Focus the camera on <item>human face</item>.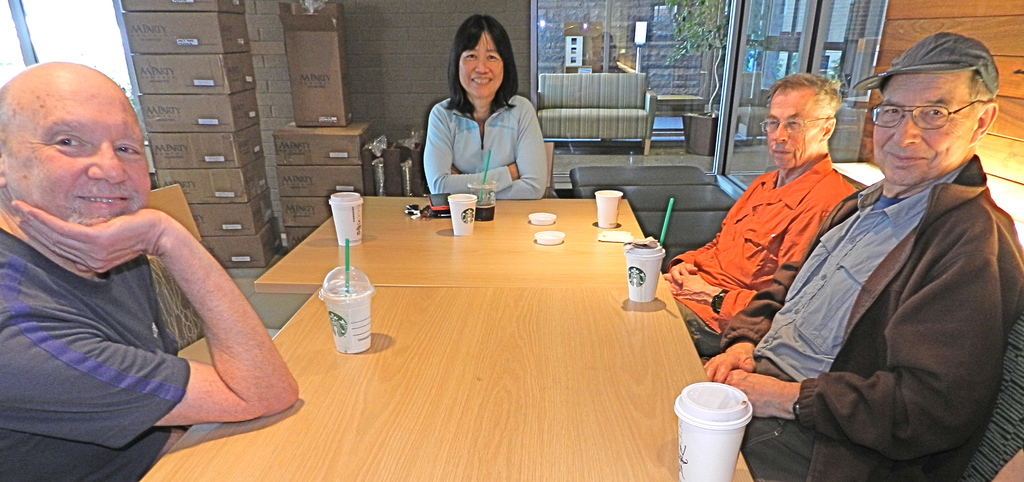
Focus region: rect(869, 68, 974, 183).
